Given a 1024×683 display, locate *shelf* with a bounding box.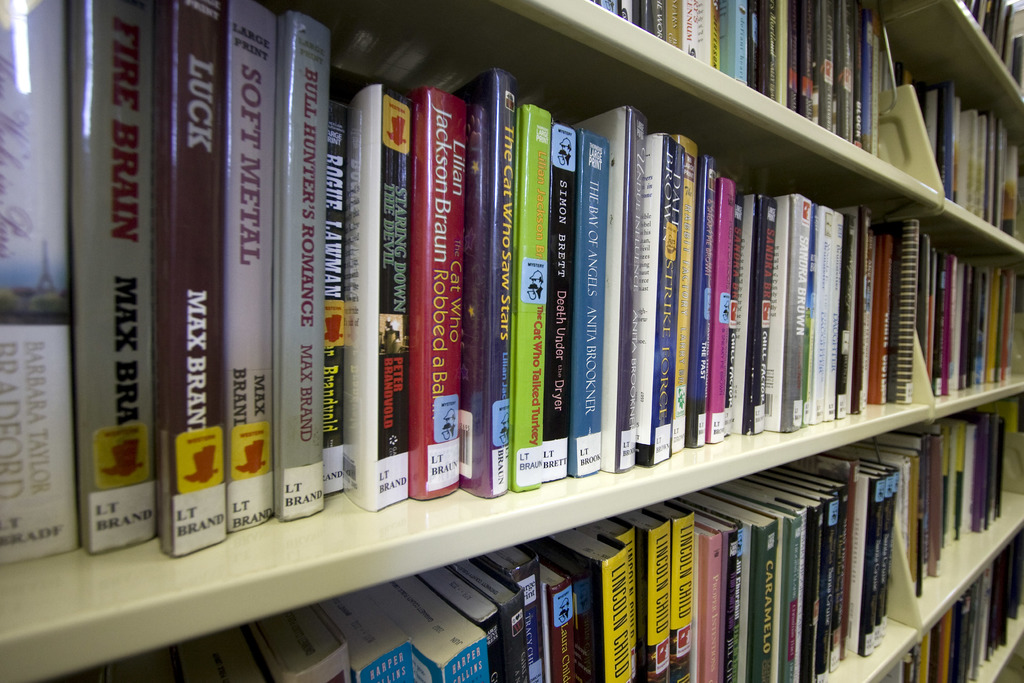
Located: bbox(1, 1, 1023, 680).
